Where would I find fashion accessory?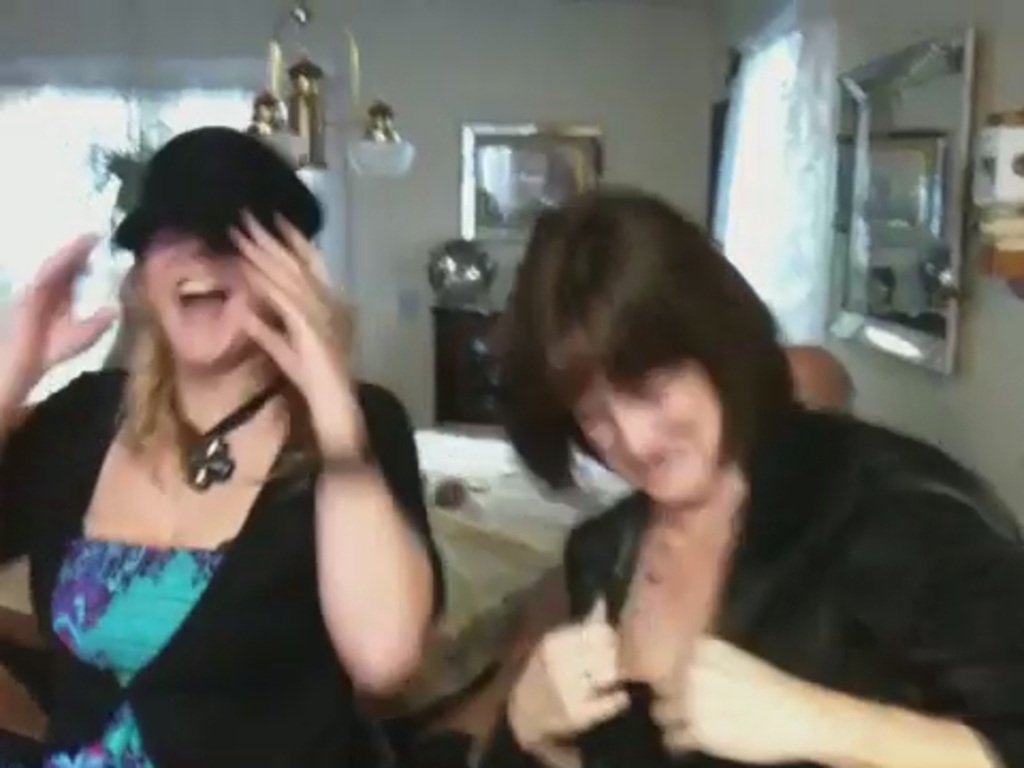
At 111 128 324 256.
